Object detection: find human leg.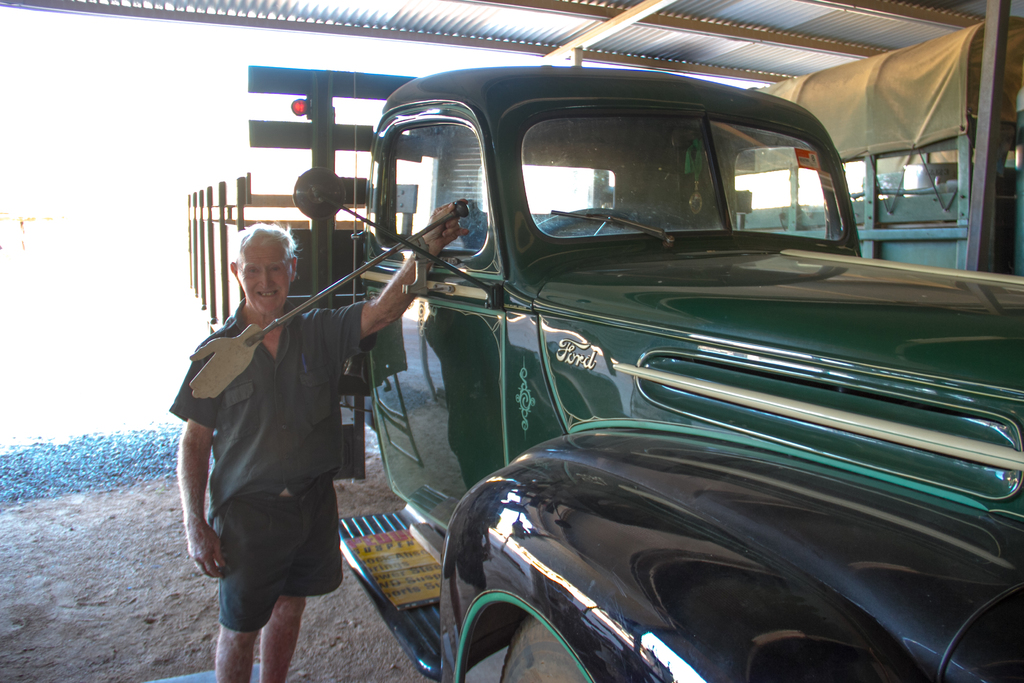
pyautogui.locateOnScreen(214, 624, 261, 682).
